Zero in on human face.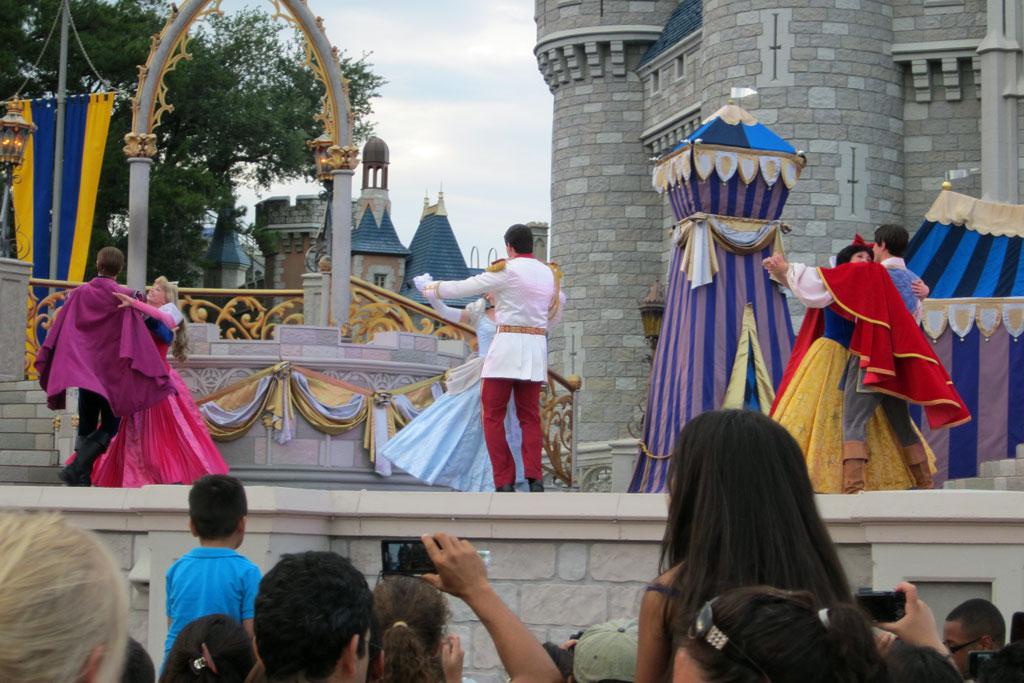
Zeroed in: x1=944, y1=623, x2=984, y2=677.
